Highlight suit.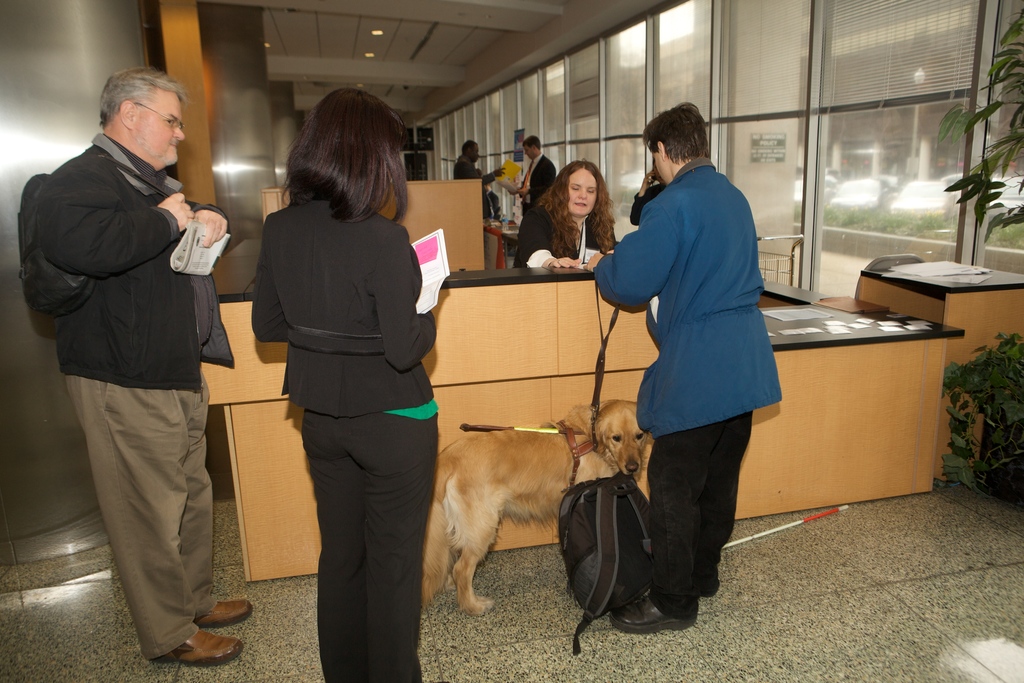
Highlighted region: 260 121 446 652.
